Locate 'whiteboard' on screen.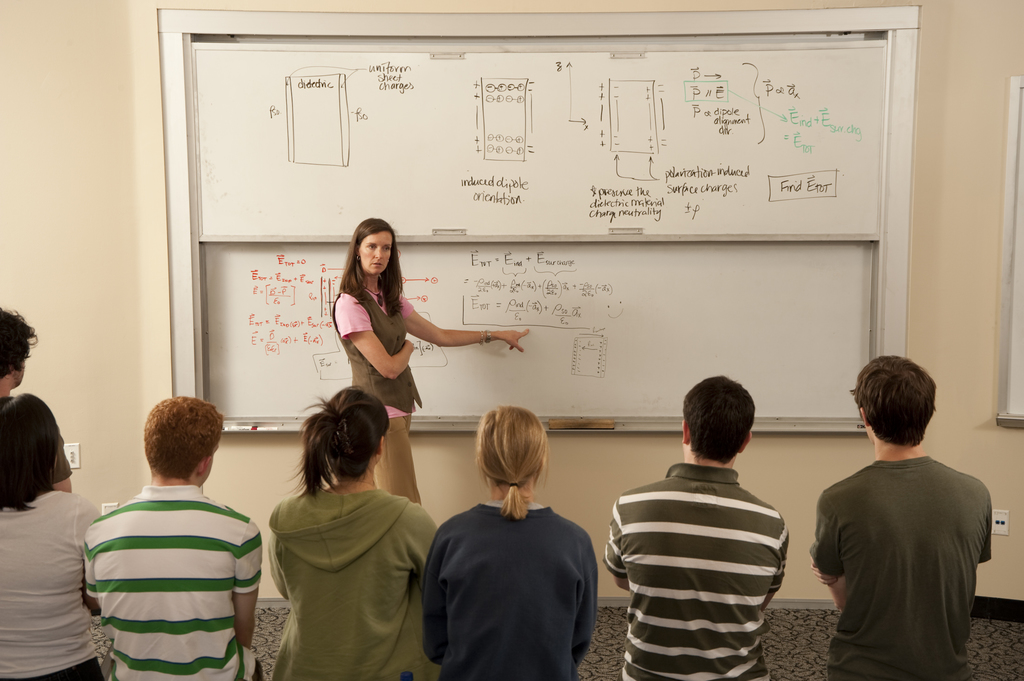
On screen at 191,33,885,242.
